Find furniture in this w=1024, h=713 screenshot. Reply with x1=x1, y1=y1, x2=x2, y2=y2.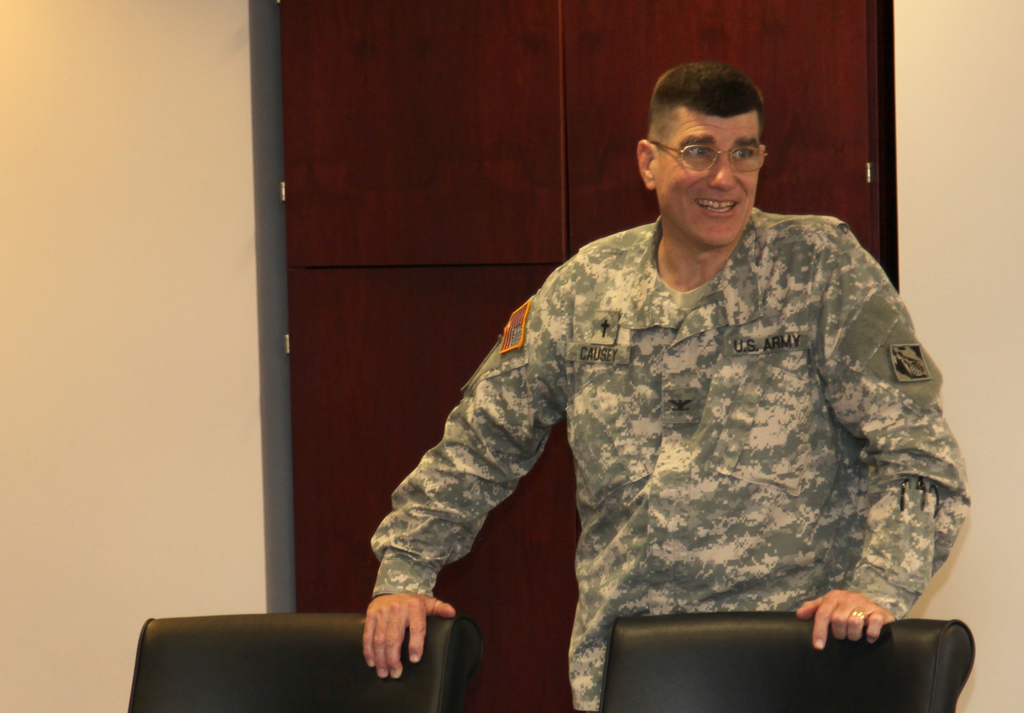
x1=130, y1=606, x2=468, y2=712.
